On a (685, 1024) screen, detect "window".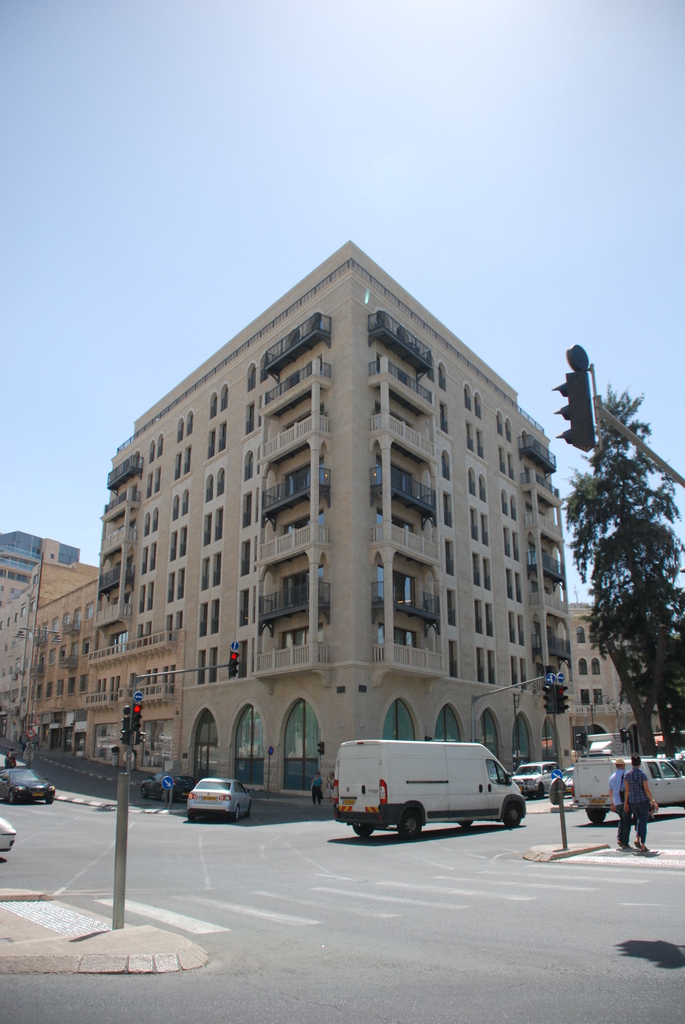
l=439, t=359, r=451, b=394.
